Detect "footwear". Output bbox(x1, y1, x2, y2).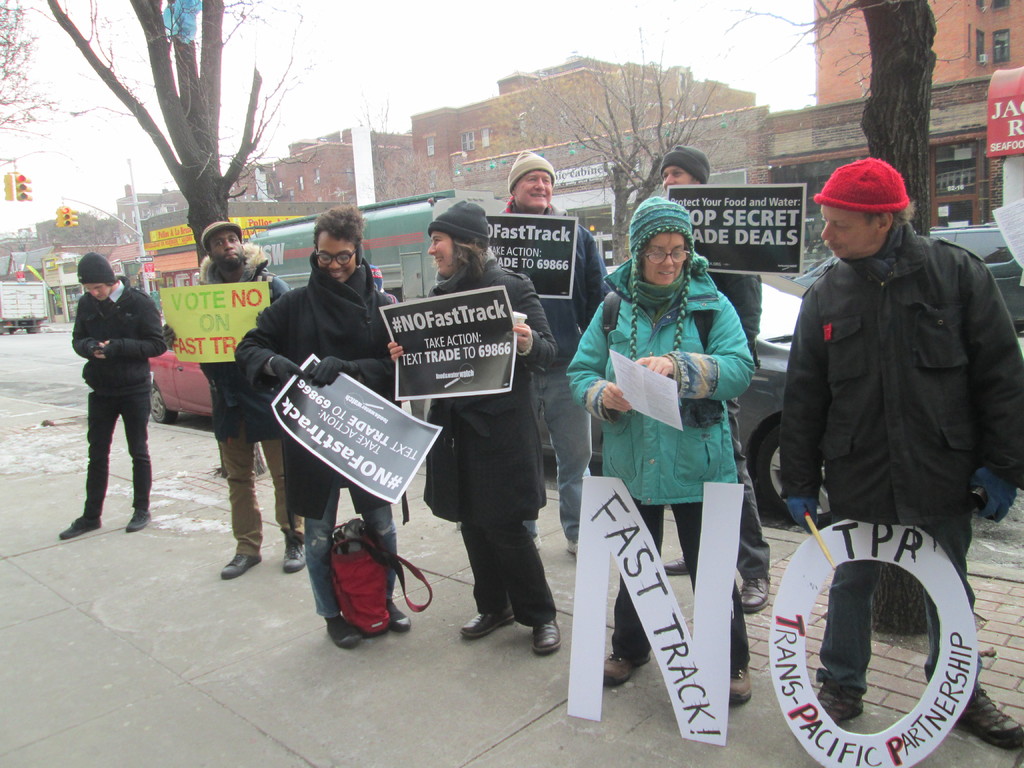
bbox(531, 619, 562, 653).
